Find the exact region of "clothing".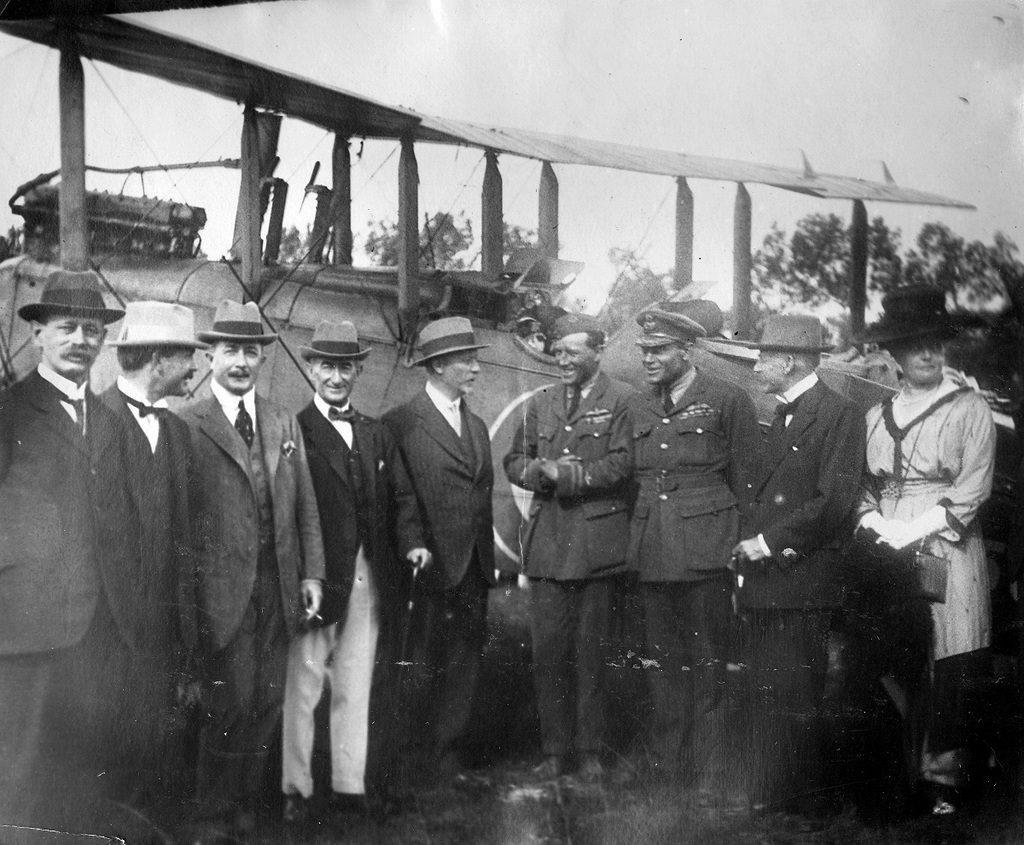
Exact region: left=0, top=359, right=138, bottom=844.
